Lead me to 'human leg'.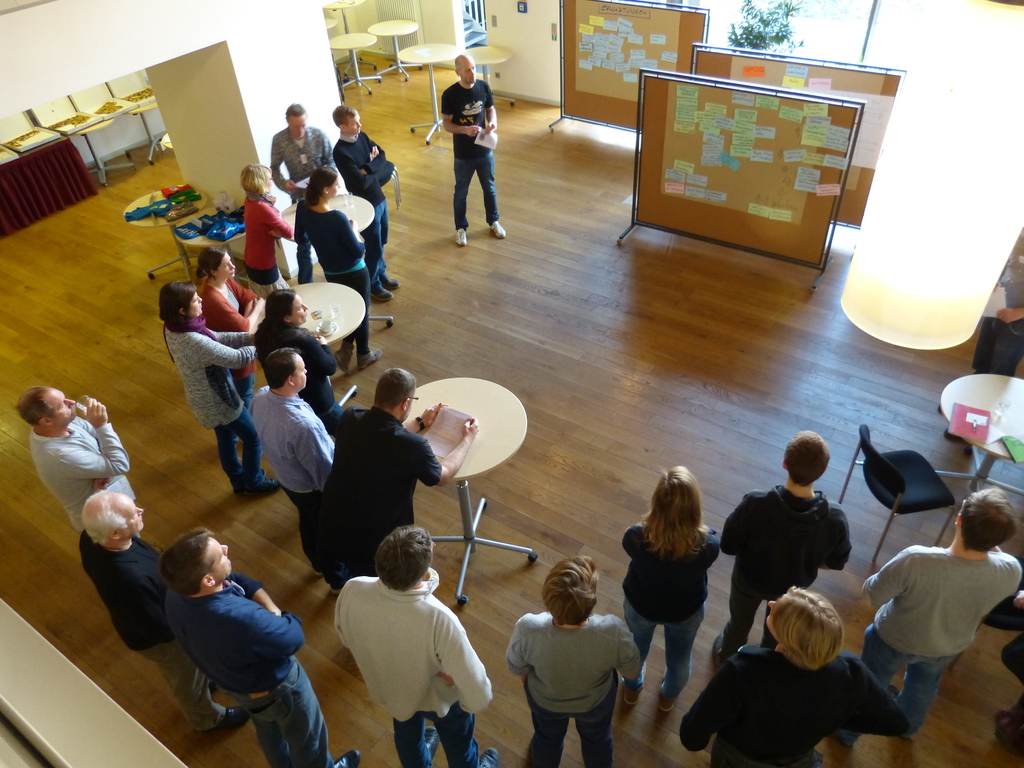
Lead to rect(611, 600, 653, 696).
